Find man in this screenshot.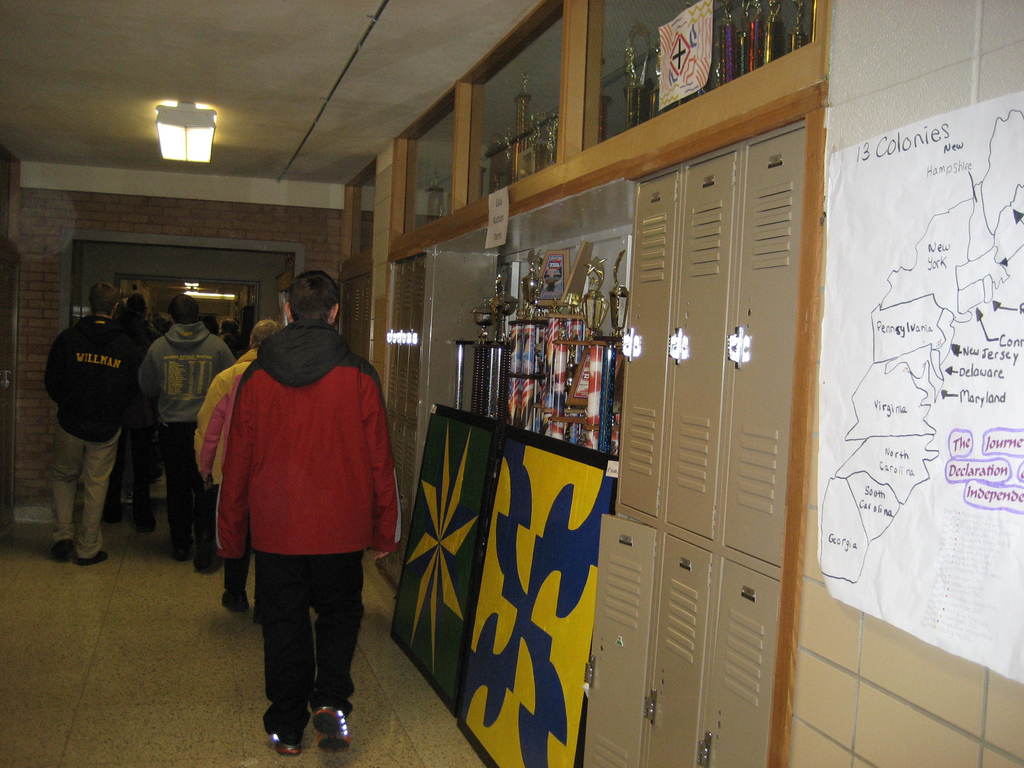
The bounding box for man is bbox=[191, 277, 394, 747].
